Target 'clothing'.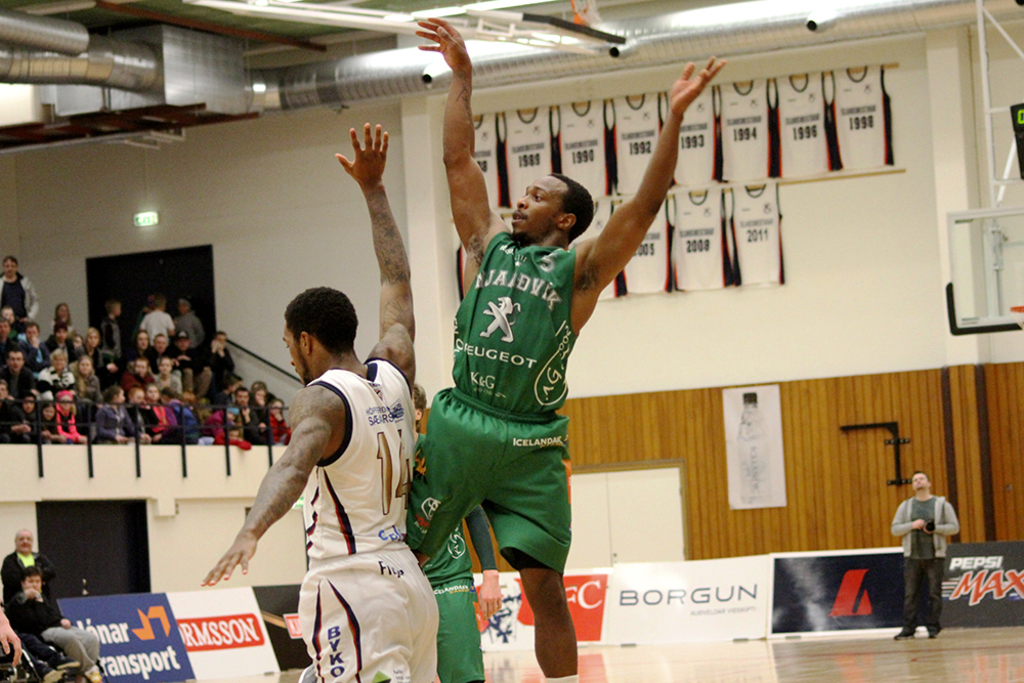
Target region: x1=153 y1=398 x2=172 y2=440.
